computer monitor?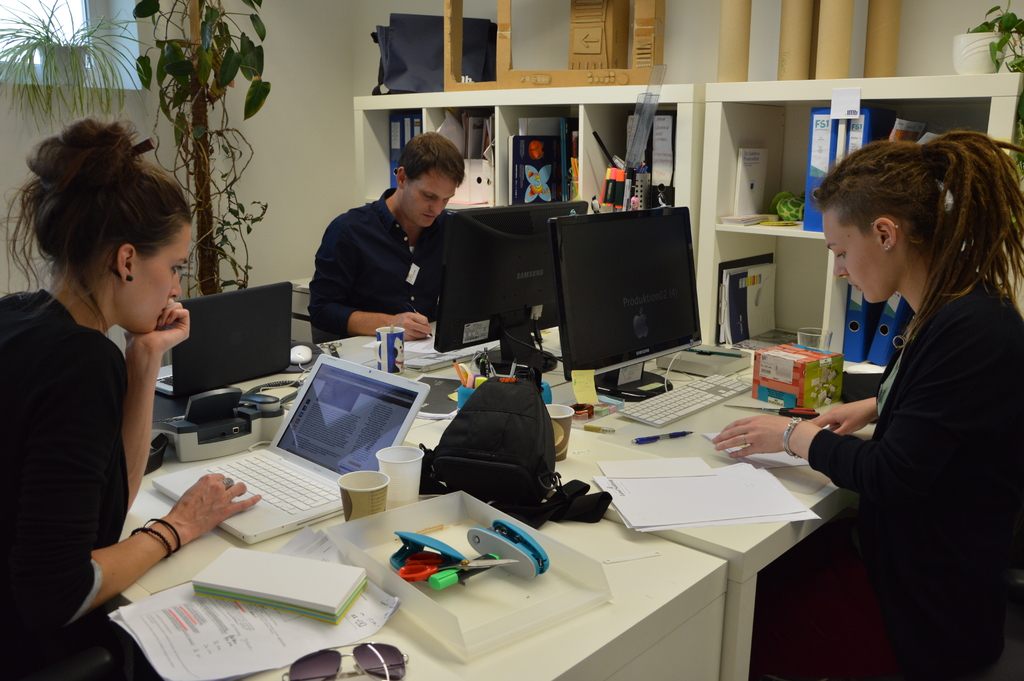
Rect(433, 201, 569, 381)
